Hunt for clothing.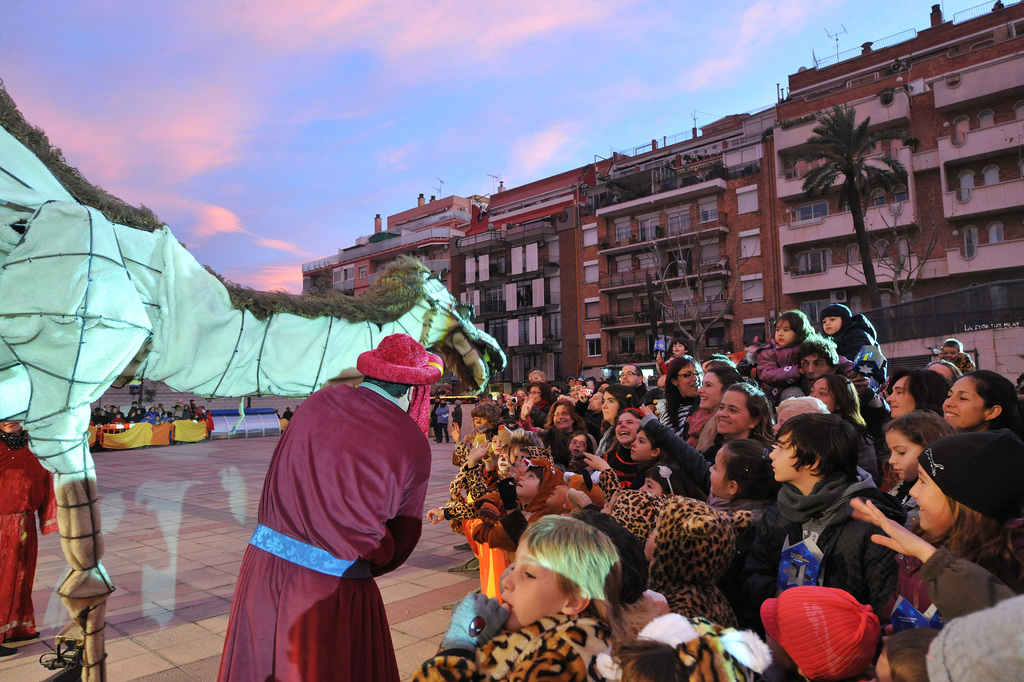
Hunted down at rect(731, 460, 899, 643).
